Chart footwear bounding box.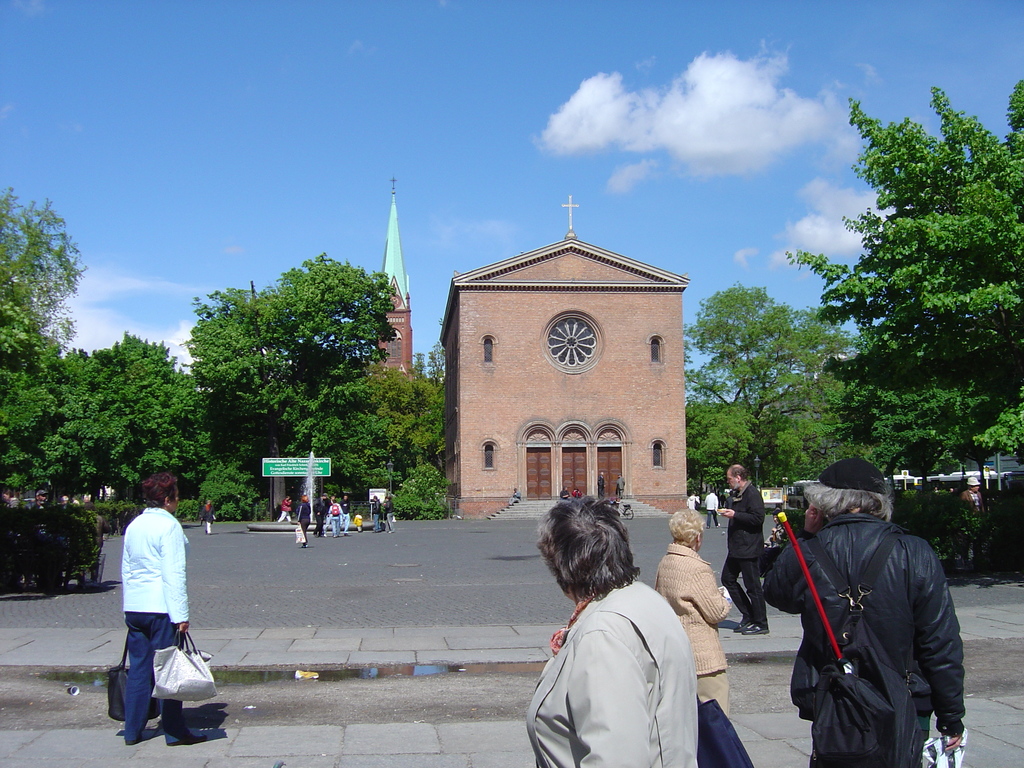
Charted: 736 618 756 636.
